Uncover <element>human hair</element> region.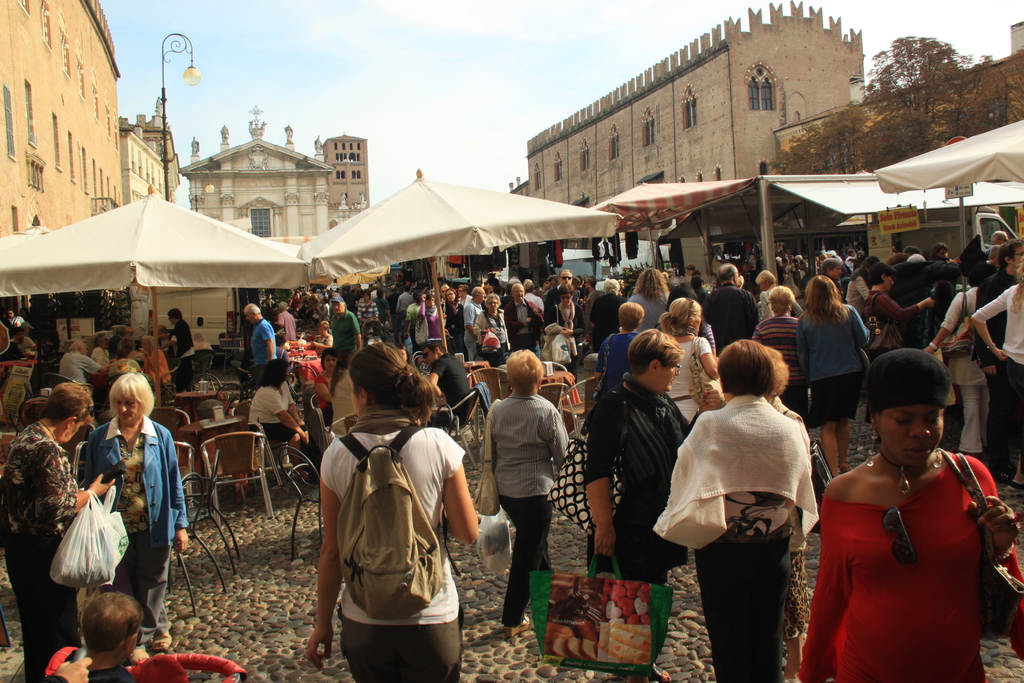
Uncovered: <bbox>320, 297, 328, 304</bbox>.
